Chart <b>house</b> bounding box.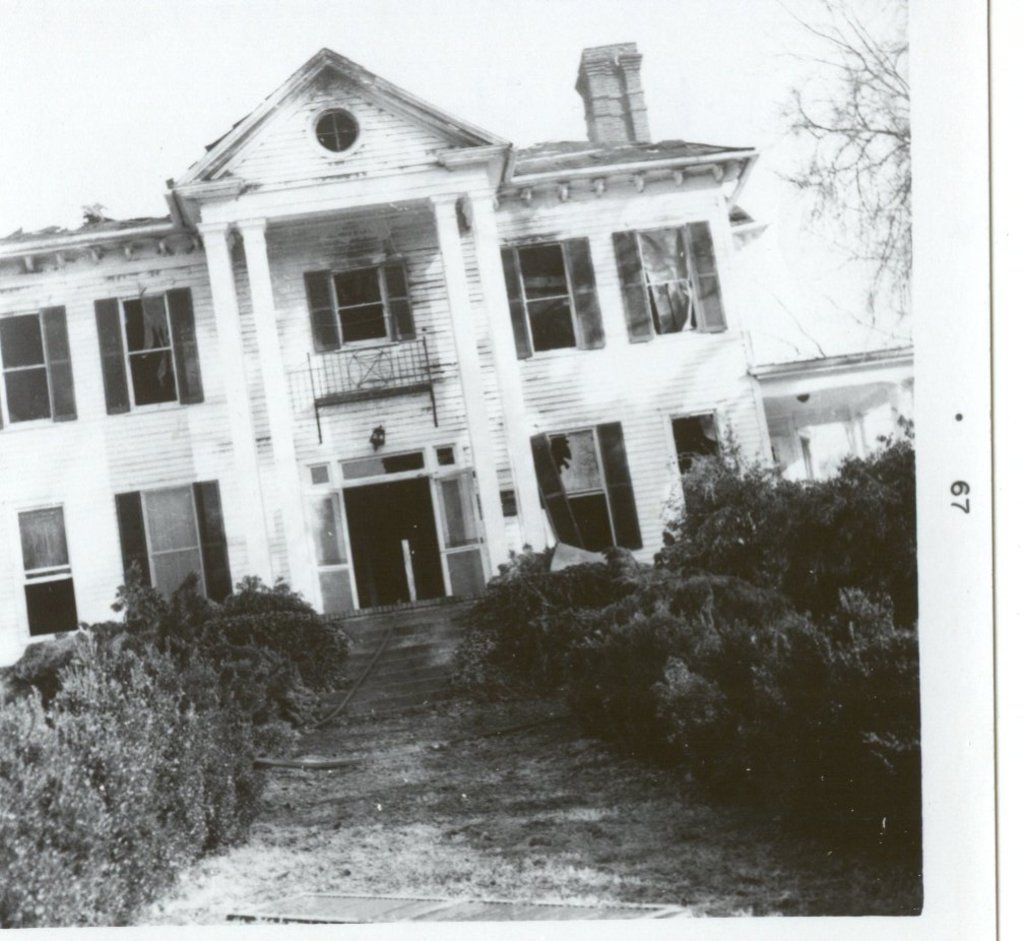
Charted: select_region(0, 41, 769, 678).
